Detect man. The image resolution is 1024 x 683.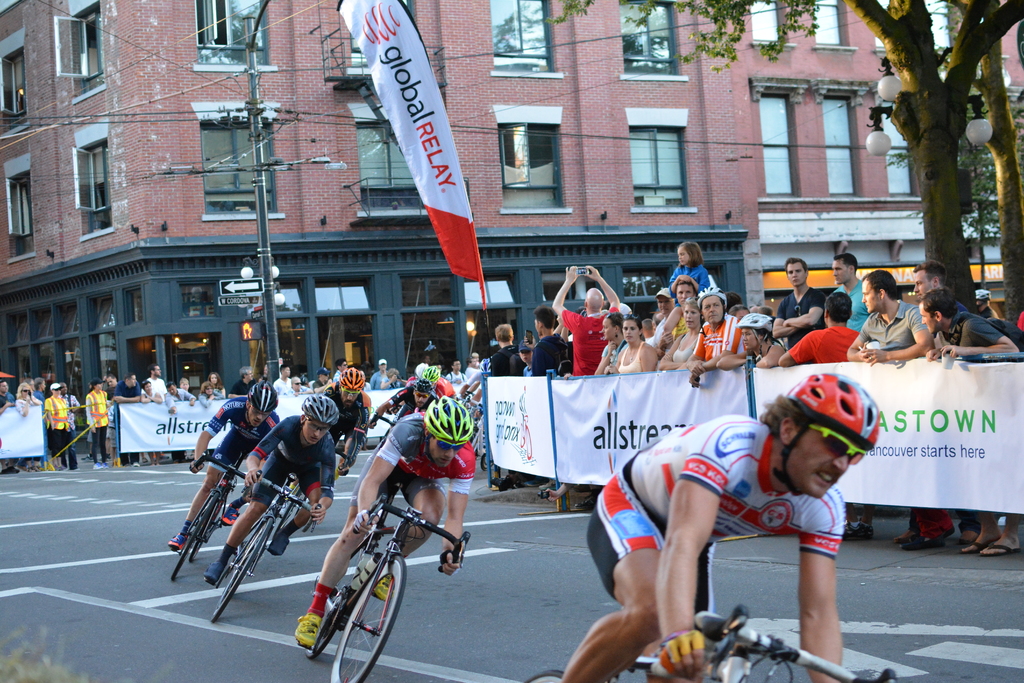
(371,360,388,389).
